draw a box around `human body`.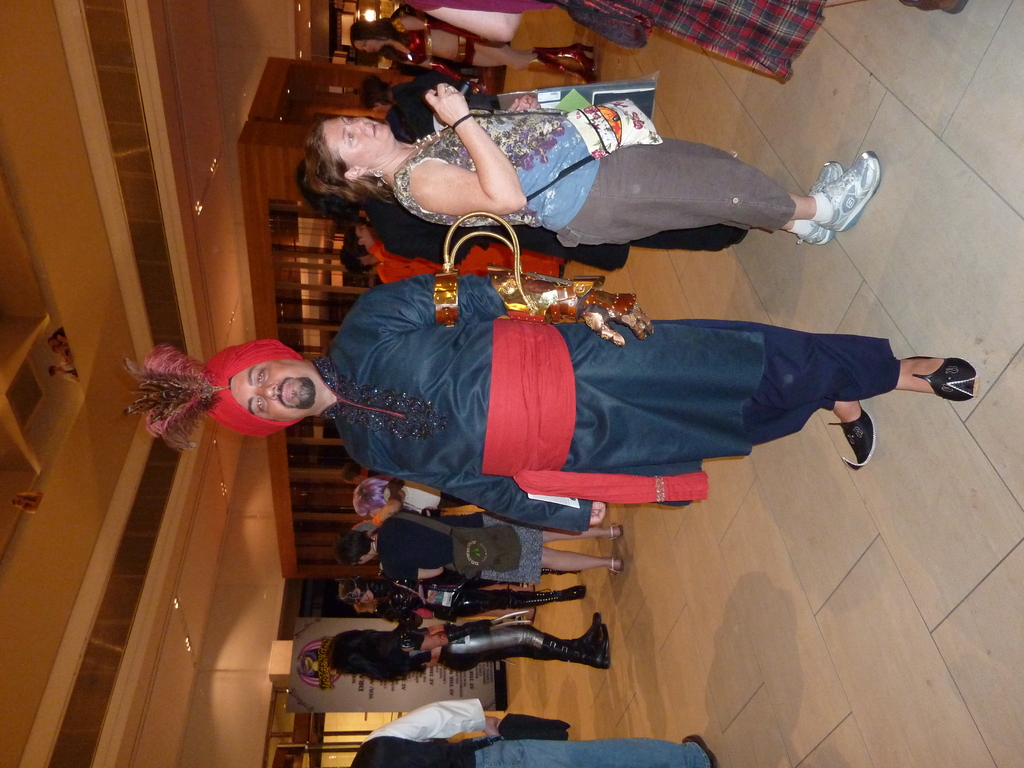
[x1=317, y1=265, x2=975, y2=539].
